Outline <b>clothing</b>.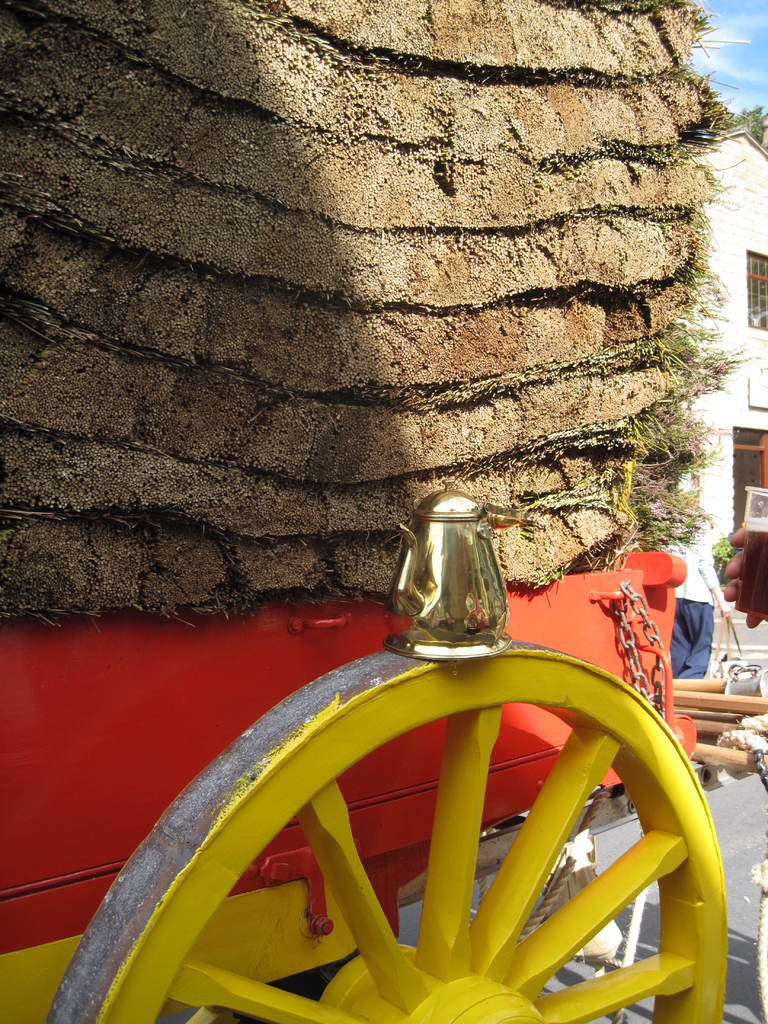
Outline: 669, 528, 716, 679.
